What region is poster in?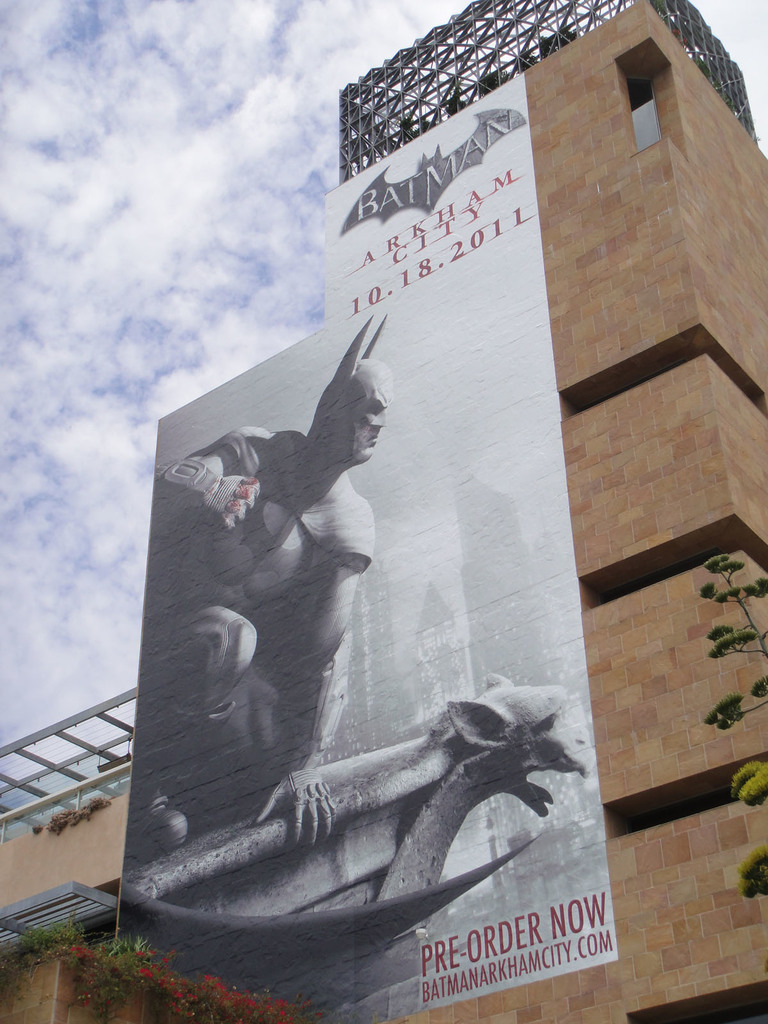
Rect(111, 73, 624, 1023).
